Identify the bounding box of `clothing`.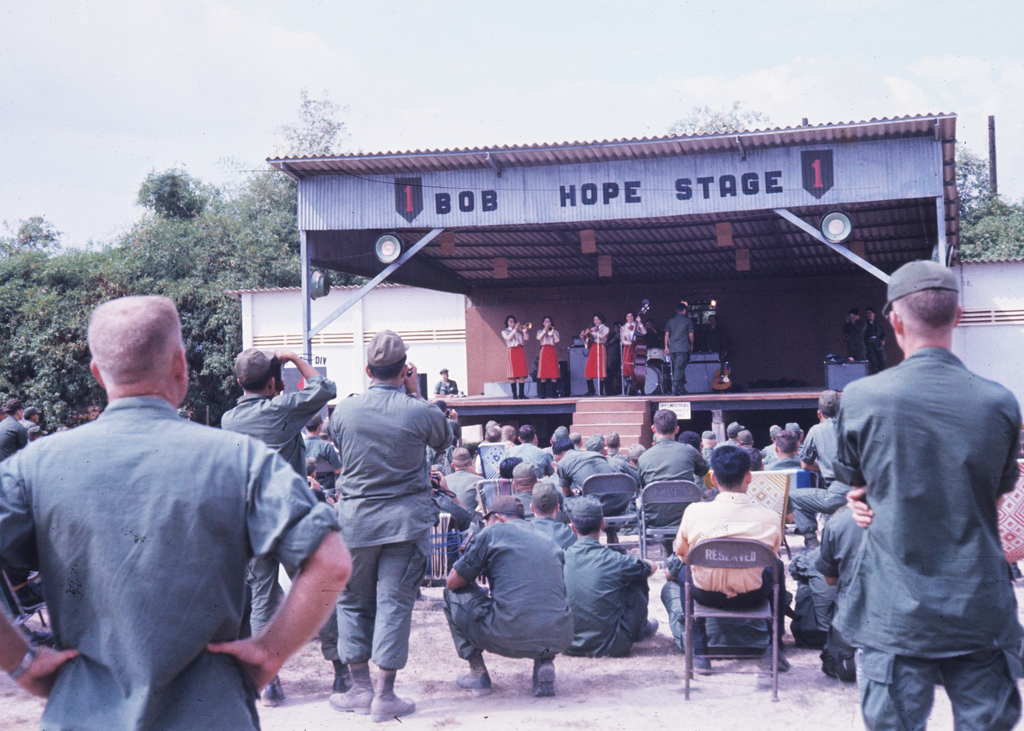
Rect(621, 317, 645, 380).
